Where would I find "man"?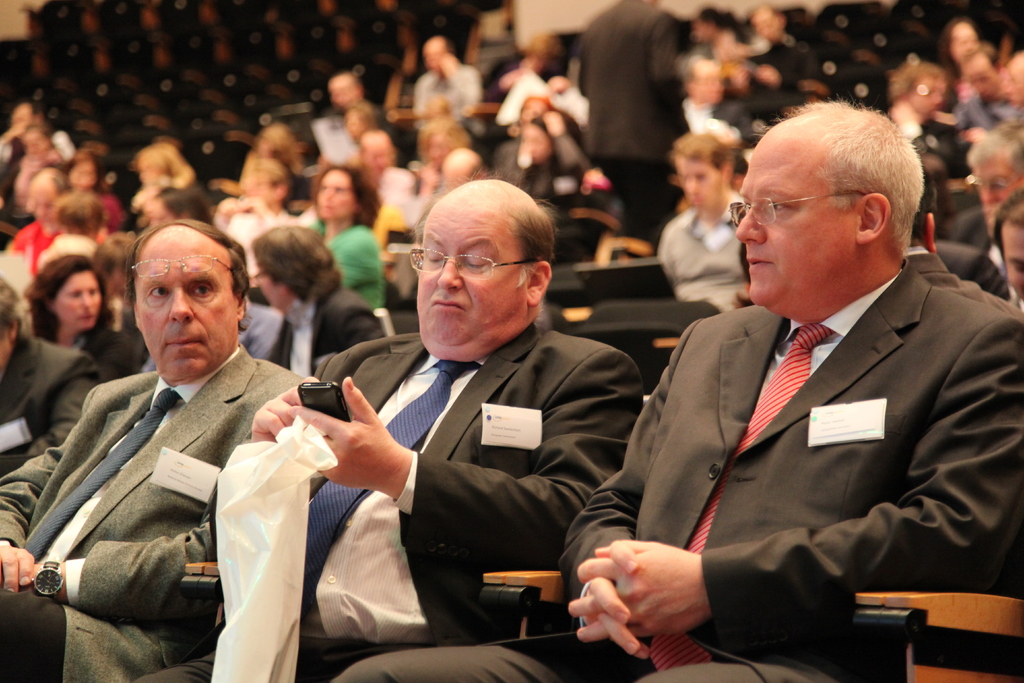
At crop(0, 263, 130, 593).
